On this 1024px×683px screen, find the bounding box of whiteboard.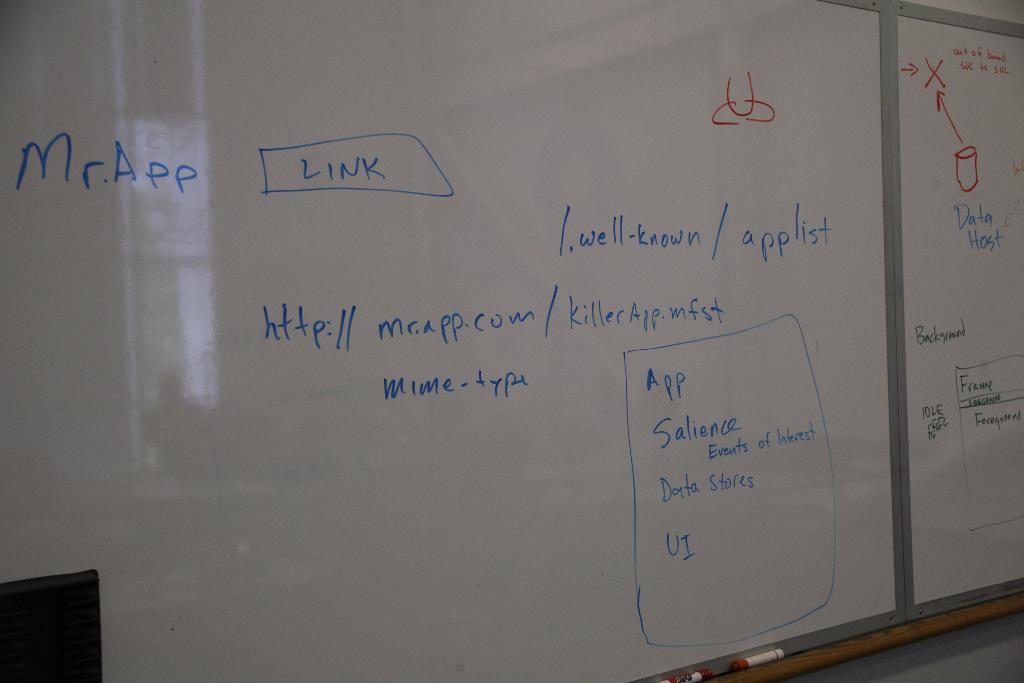
Bounding box: locate(888, 0, 1023, 625).
